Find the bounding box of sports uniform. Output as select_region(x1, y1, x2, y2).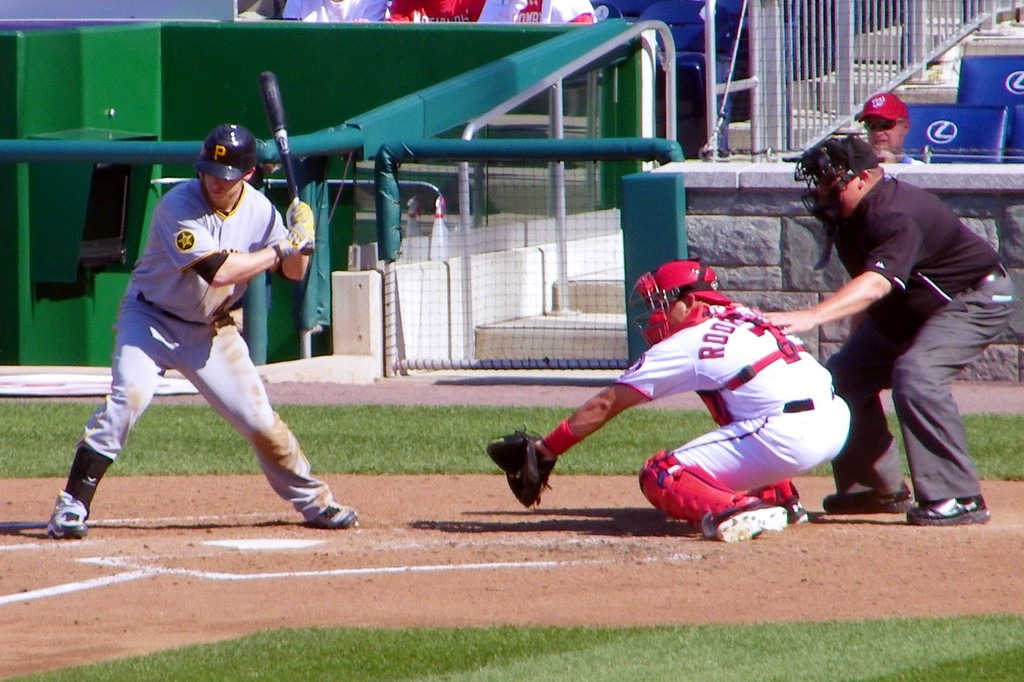
select_region(280, 0, 392, 26).
